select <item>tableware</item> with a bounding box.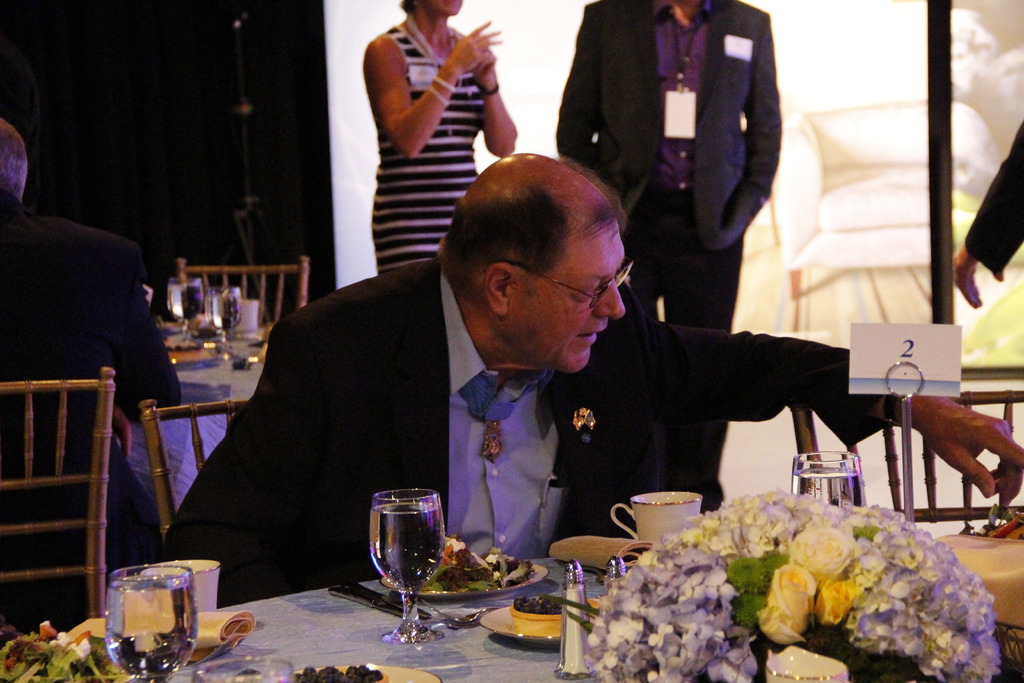
364:483:447:642.
